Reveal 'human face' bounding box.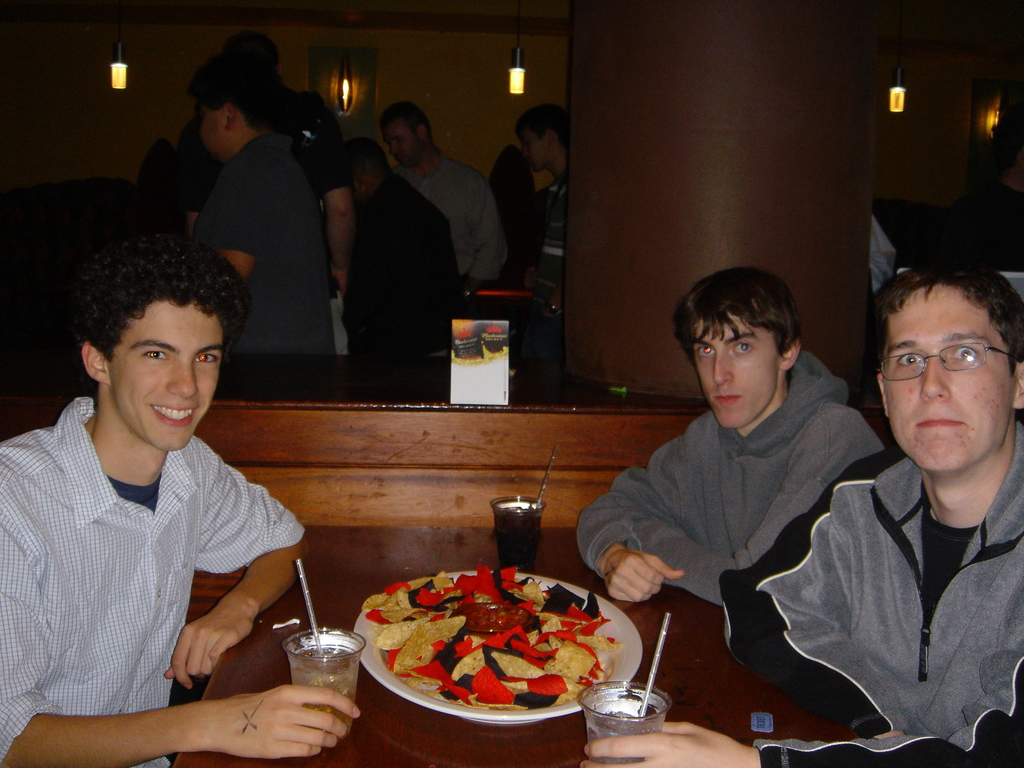
Revealed: 700 317 772 428.
